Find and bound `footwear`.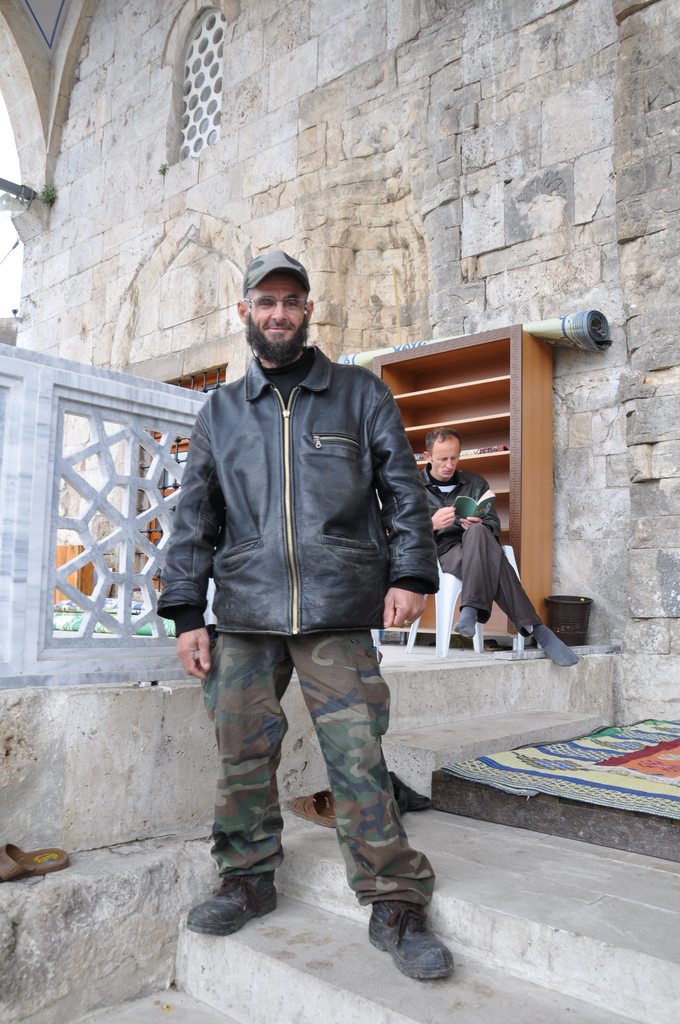
Bound: select_region(367, 899, 439, 979).
